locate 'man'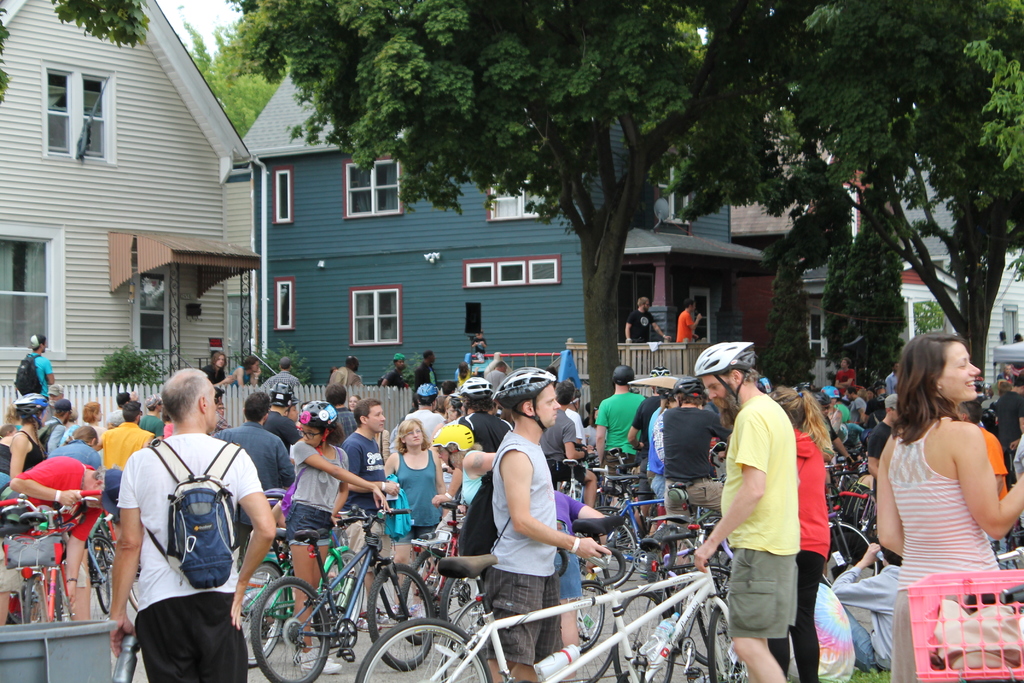
region(345, 400, 400, 632)
